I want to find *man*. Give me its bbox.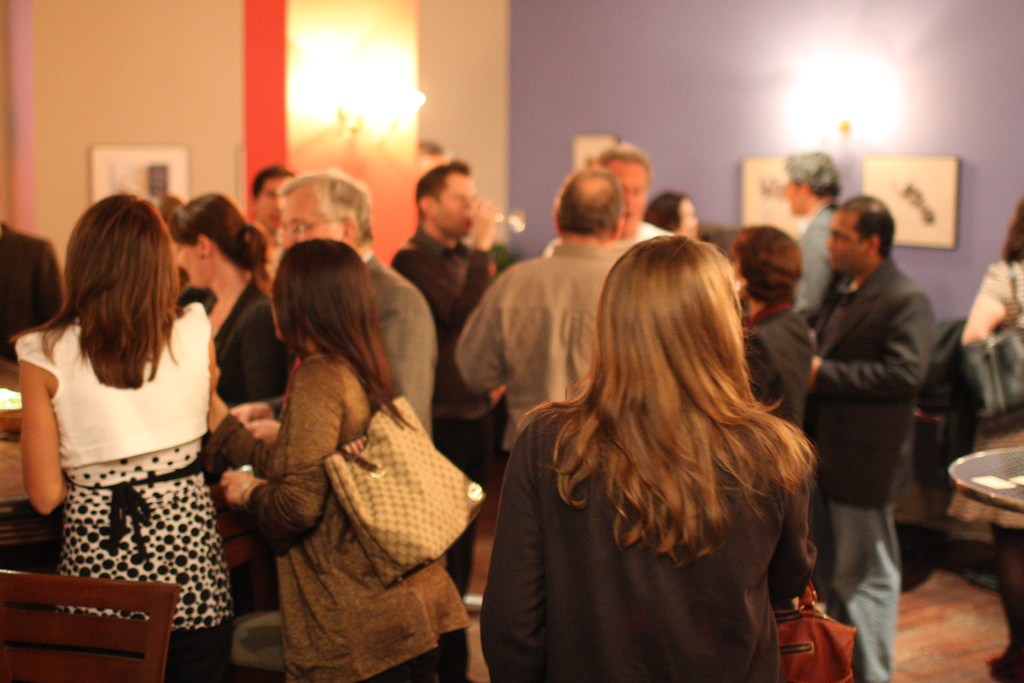
box(246, 163, 294, 278).
